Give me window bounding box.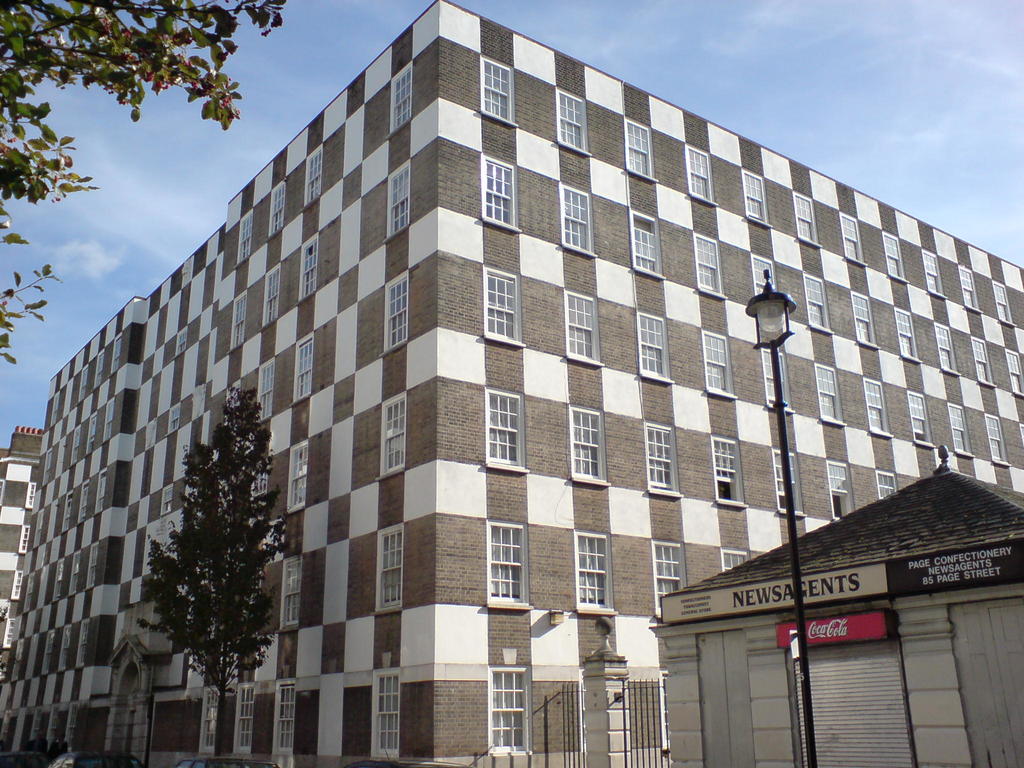
(42, 627, 57, 676).
